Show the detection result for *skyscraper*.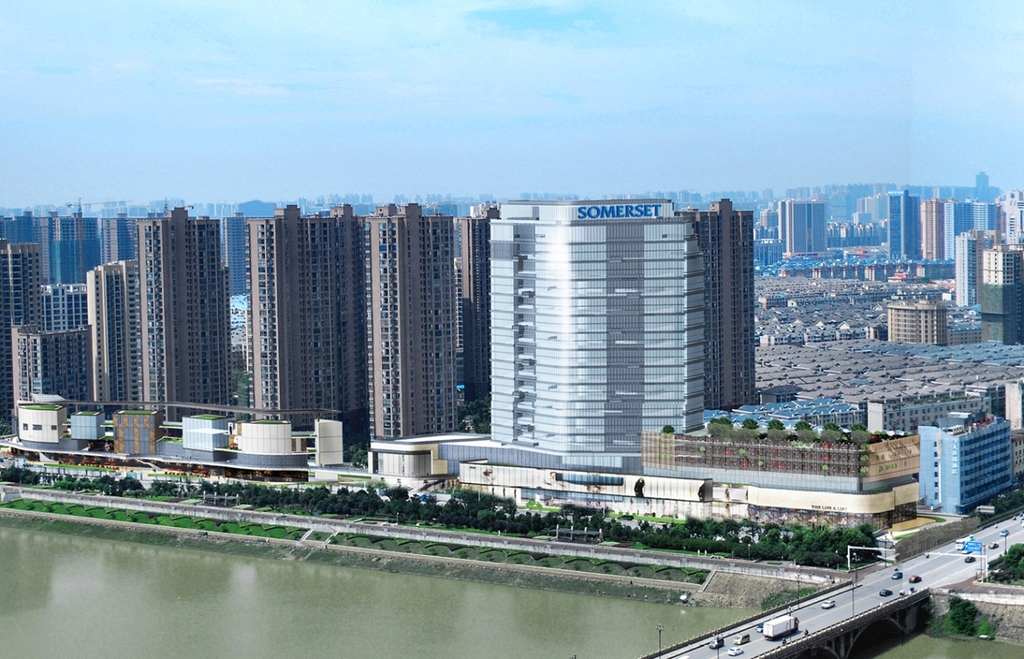
783, 197, 825, 259.
